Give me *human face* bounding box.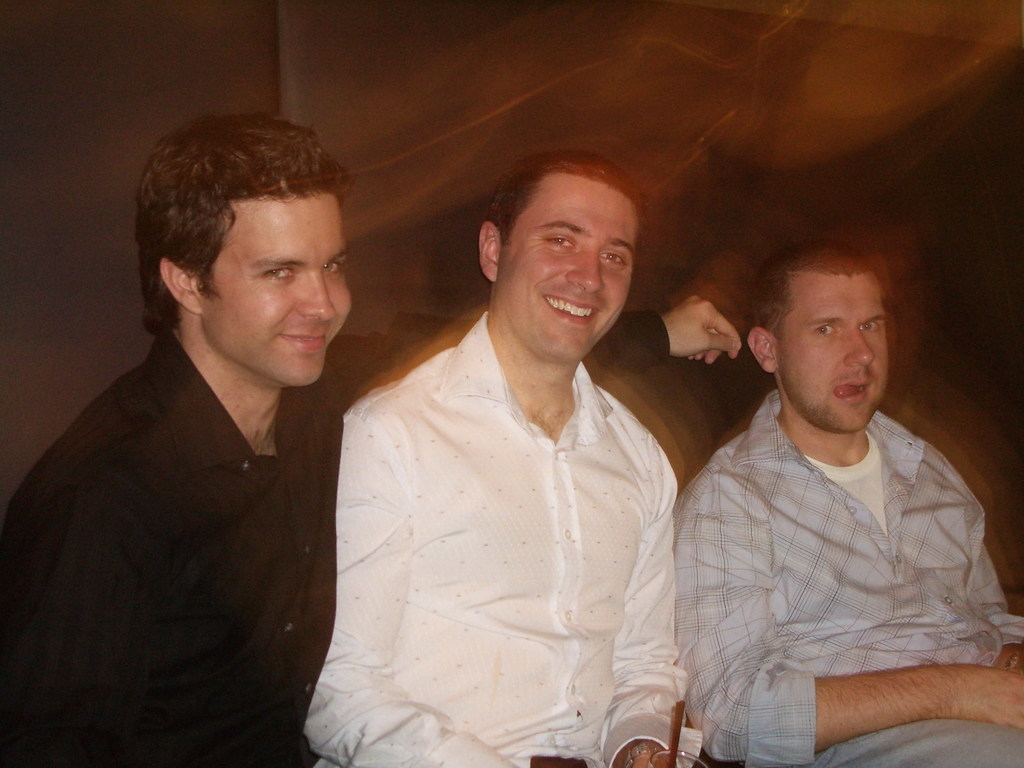
bbox=[497, 182, 633, 360].
